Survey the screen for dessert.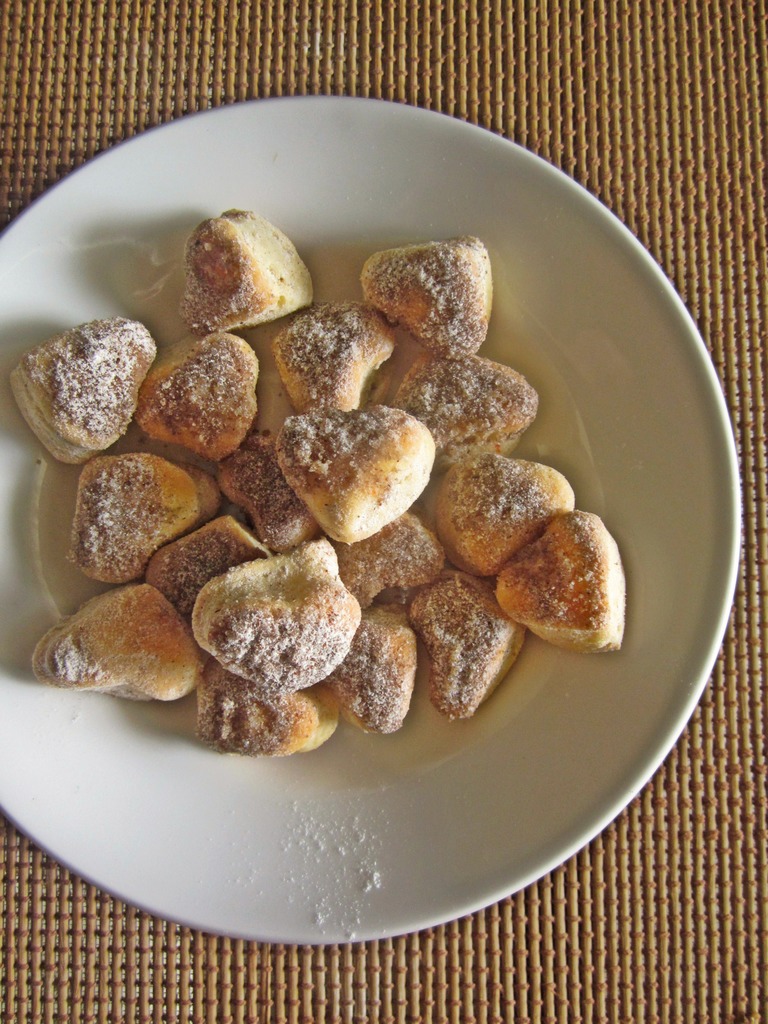
Survey found: (12, 319, 153, 447).
